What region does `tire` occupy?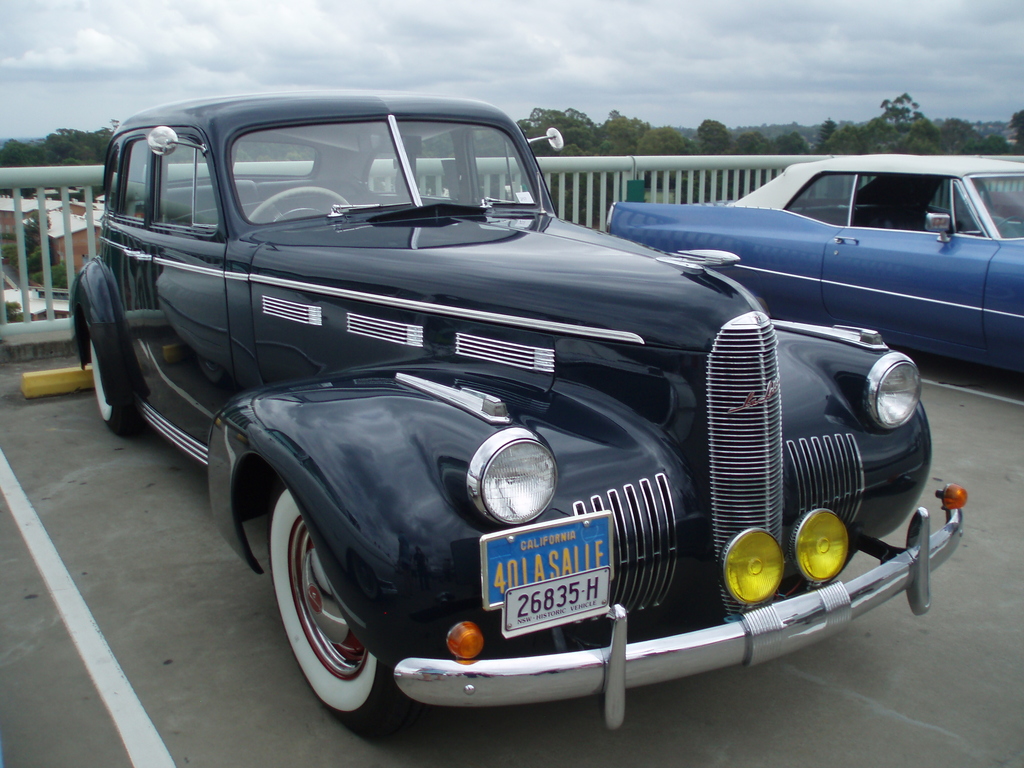
[262,481,414,739].
